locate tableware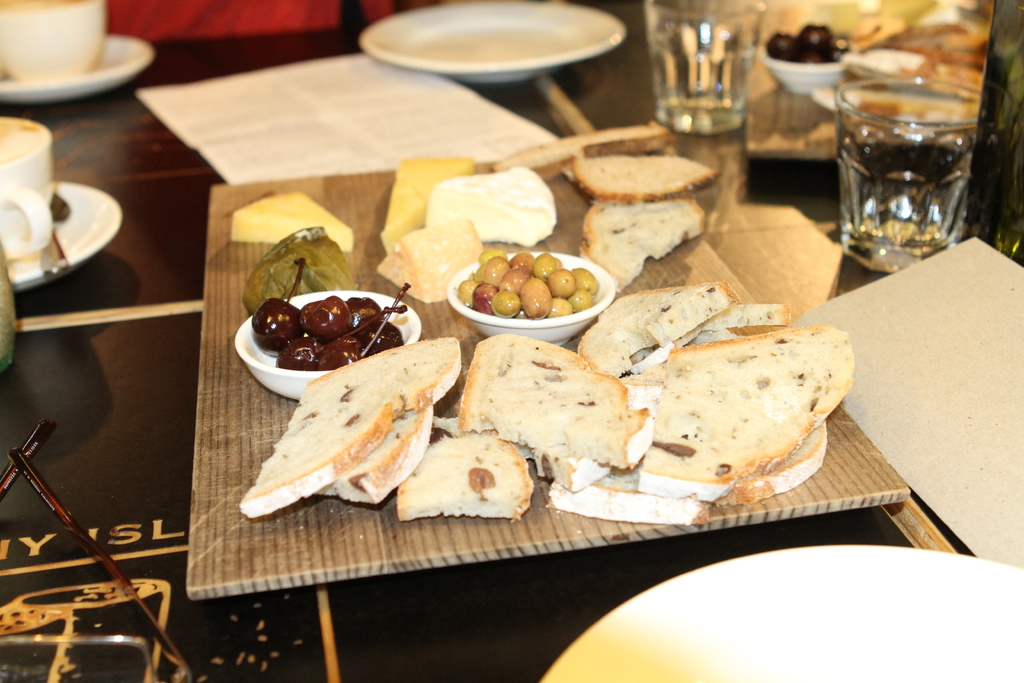
box(640, 0, 755, 154)
